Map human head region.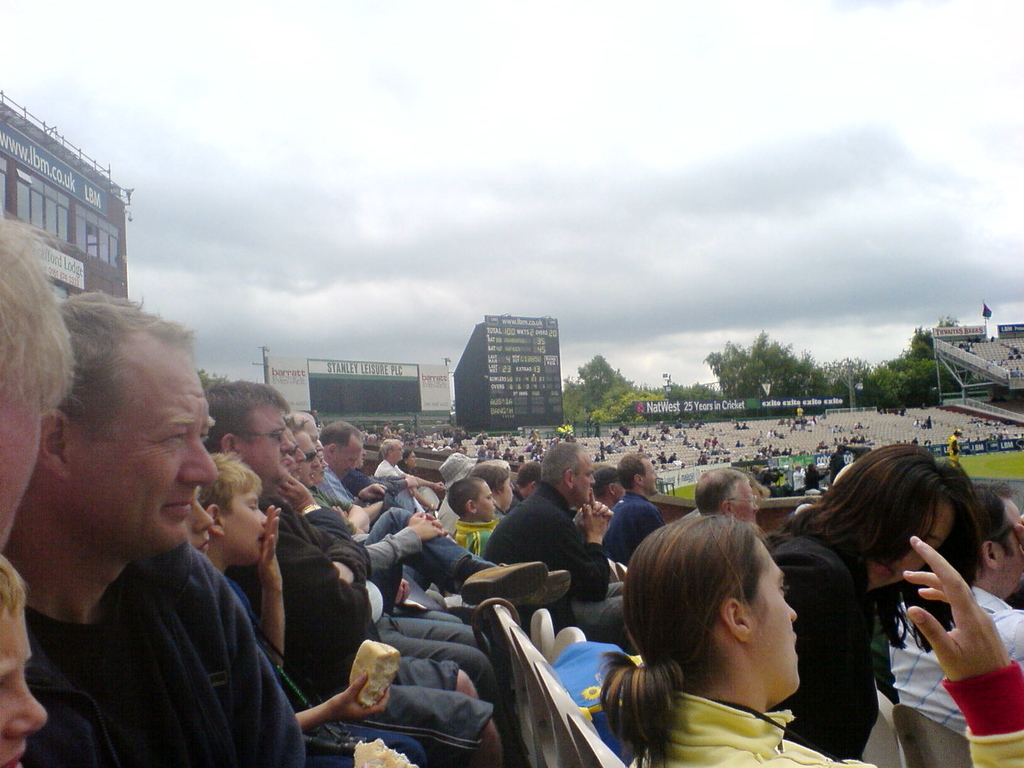
Mapped to select_region(955, 481, 1023, 585).
